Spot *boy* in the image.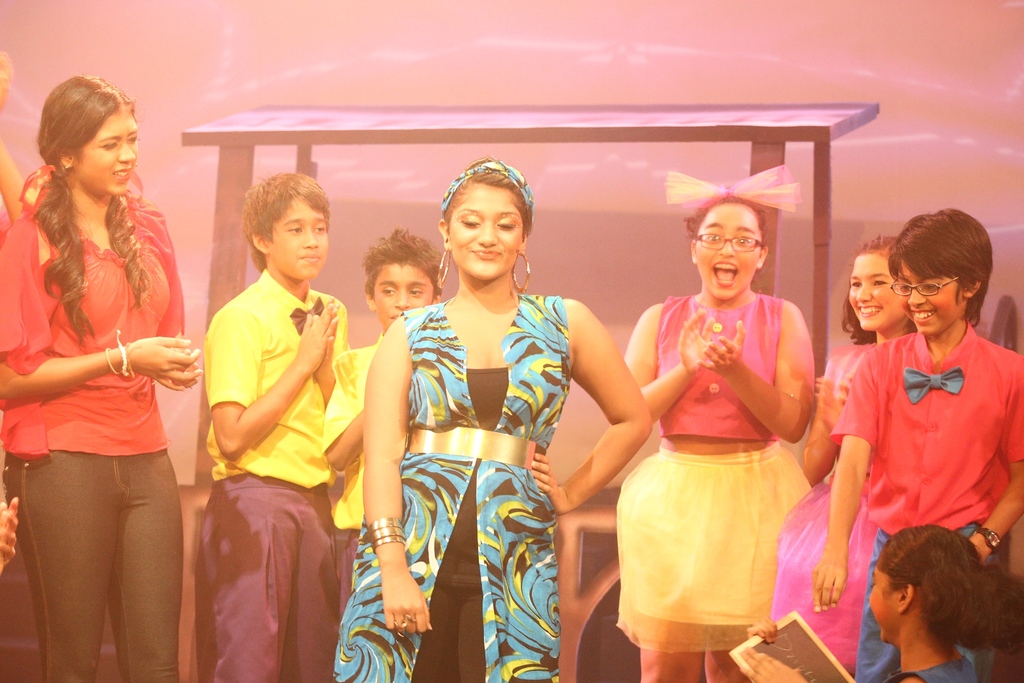
*boy* found at [x1=324, y1=231, x2=445, y2=623].
